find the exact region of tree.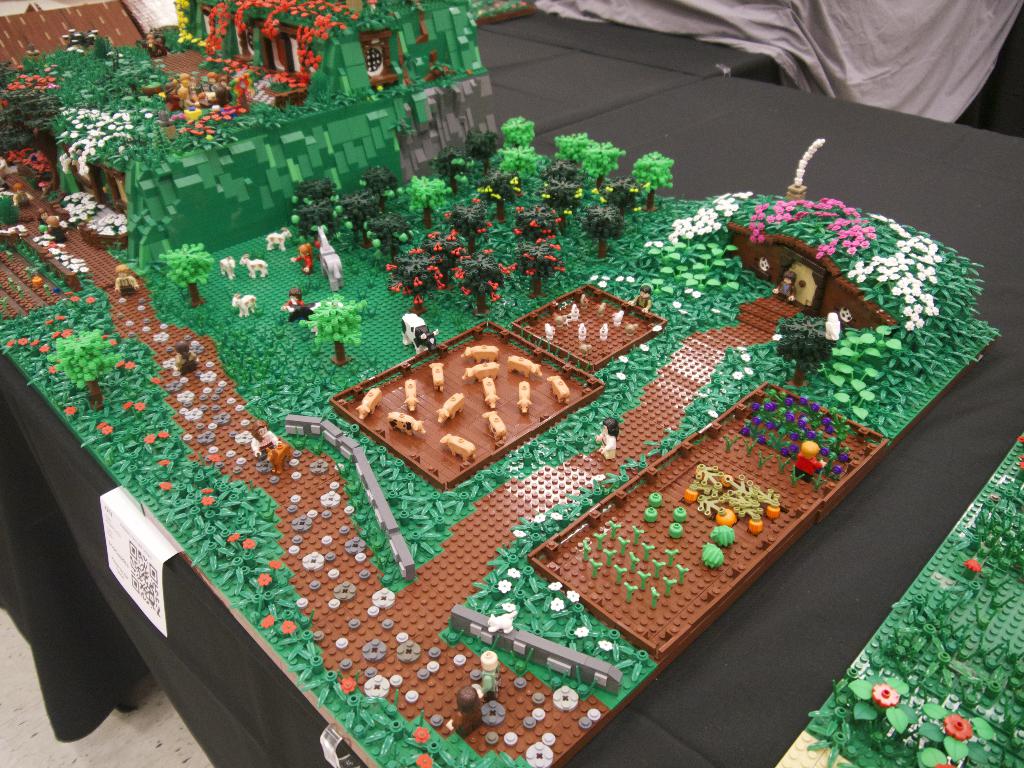
Exact region: <box>386,247,436,292</box>.
